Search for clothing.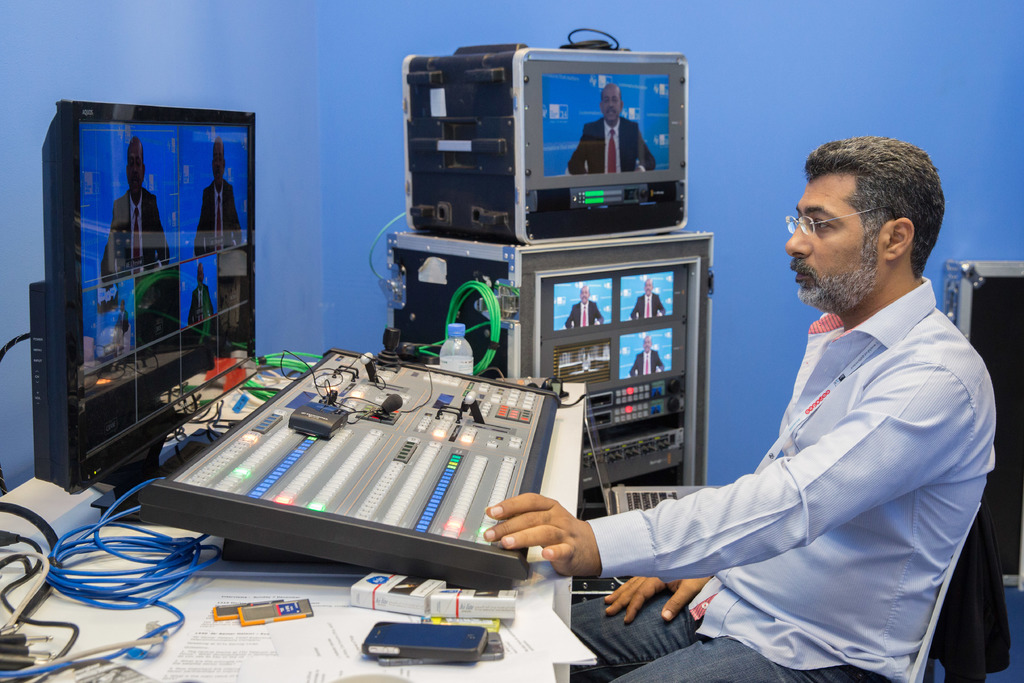
Found at l=616, t=225, r=983, b=682.
